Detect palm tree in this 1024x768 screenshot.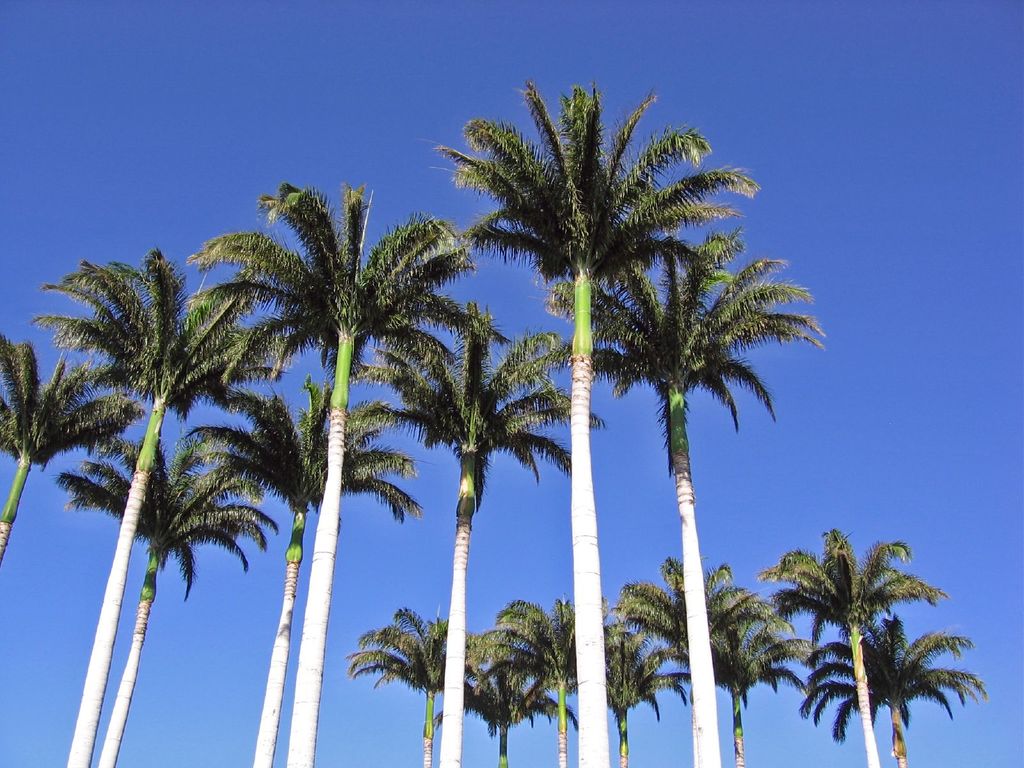
Detection: 360,610,471,750.
